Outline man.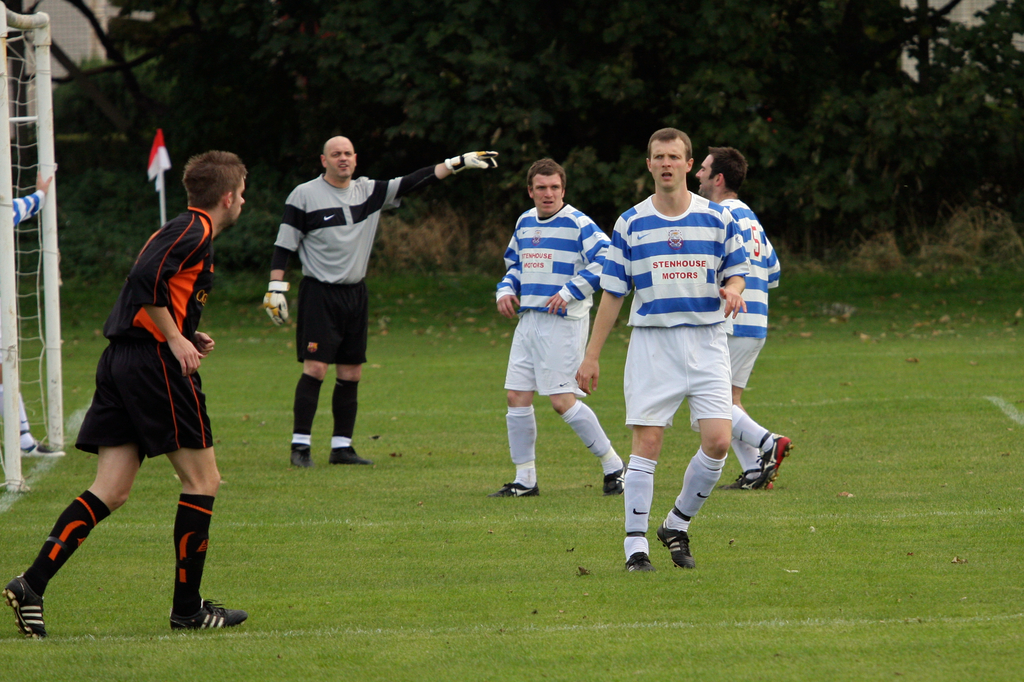
Outline: region(261, 132, 497, 469).
